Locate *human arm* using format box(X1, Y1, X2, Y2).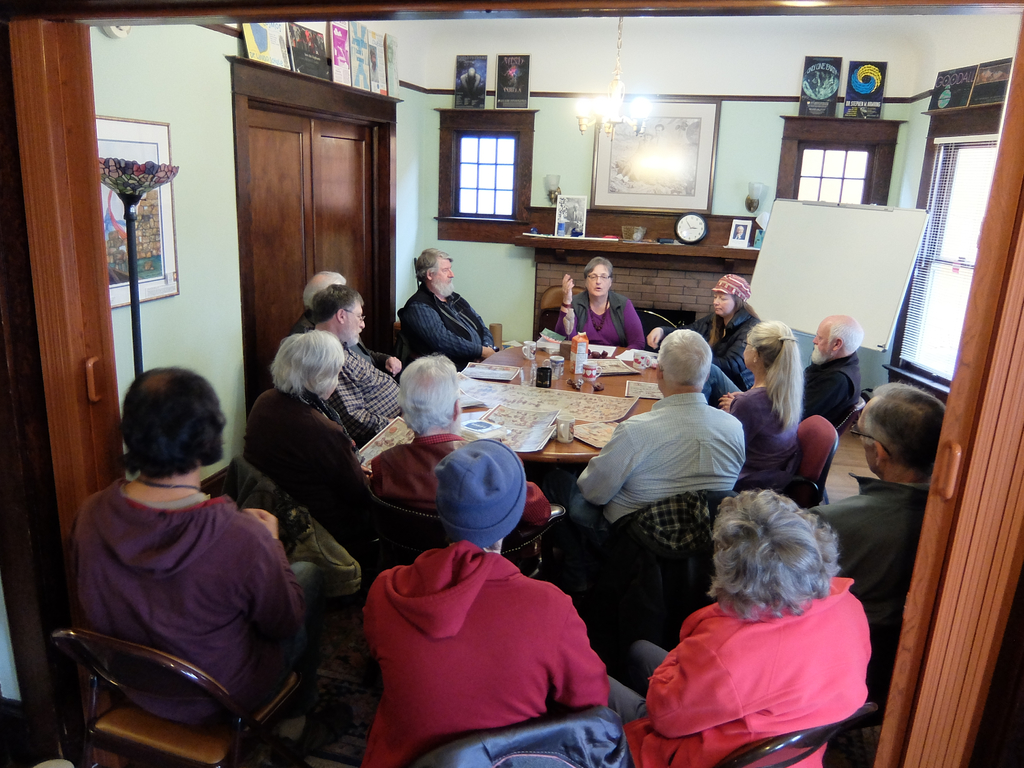
box(308, 420, 371, 504).
